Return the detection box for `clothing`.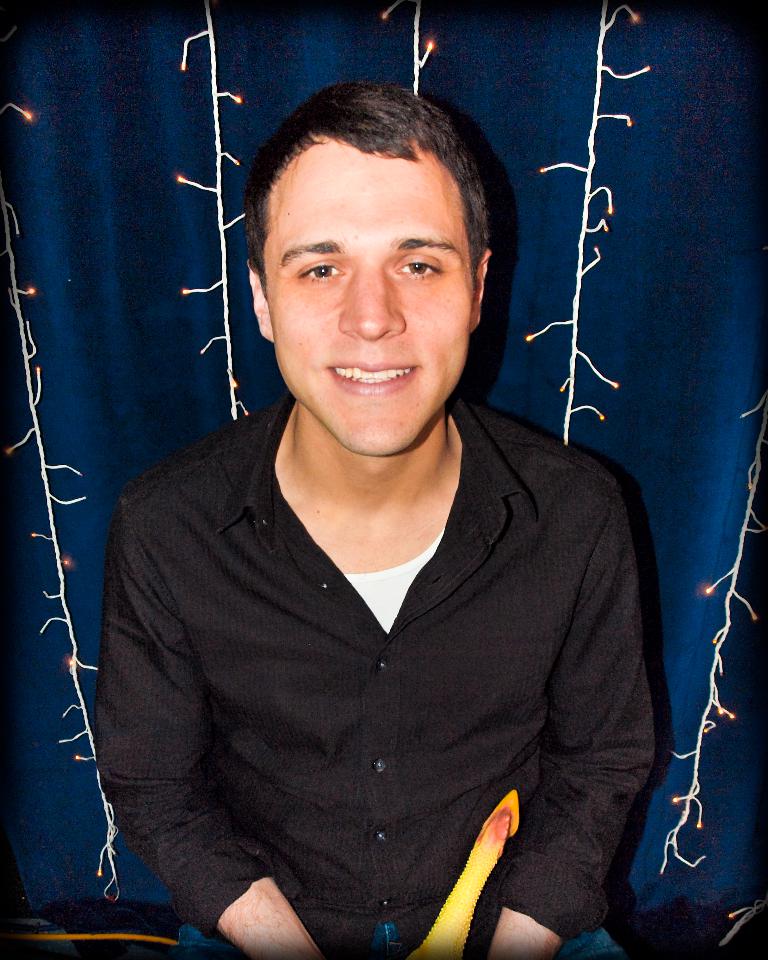
[72,403,666,945].
